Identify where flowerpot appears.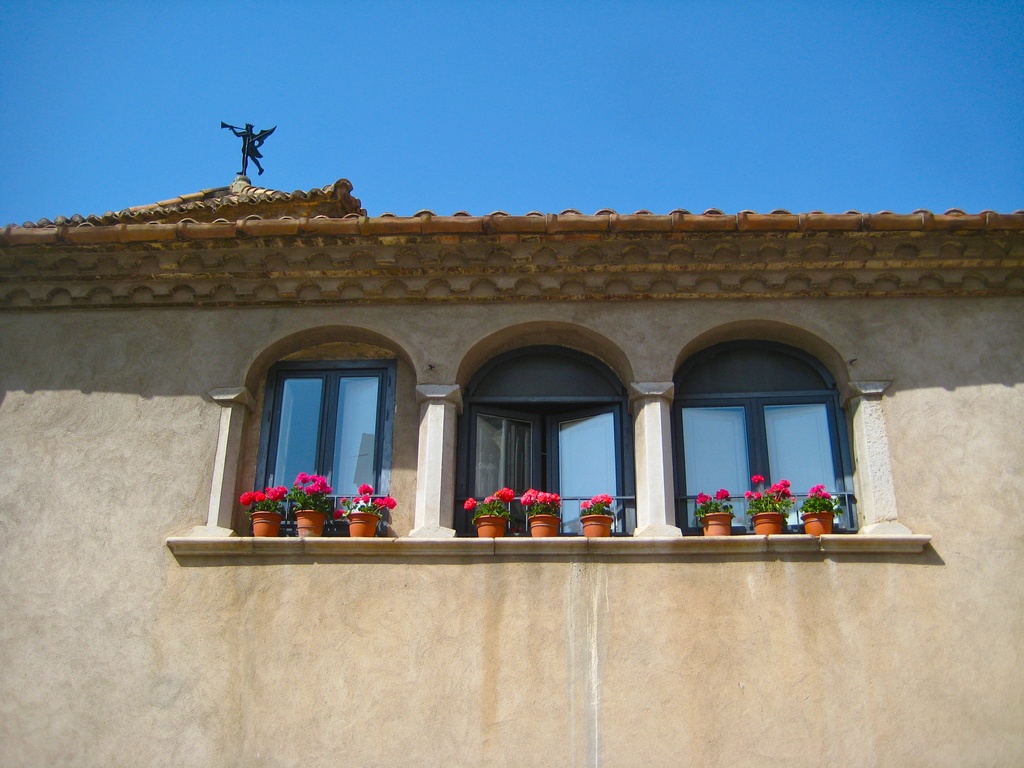
Appears at <box>797,509,831,536</box>.
